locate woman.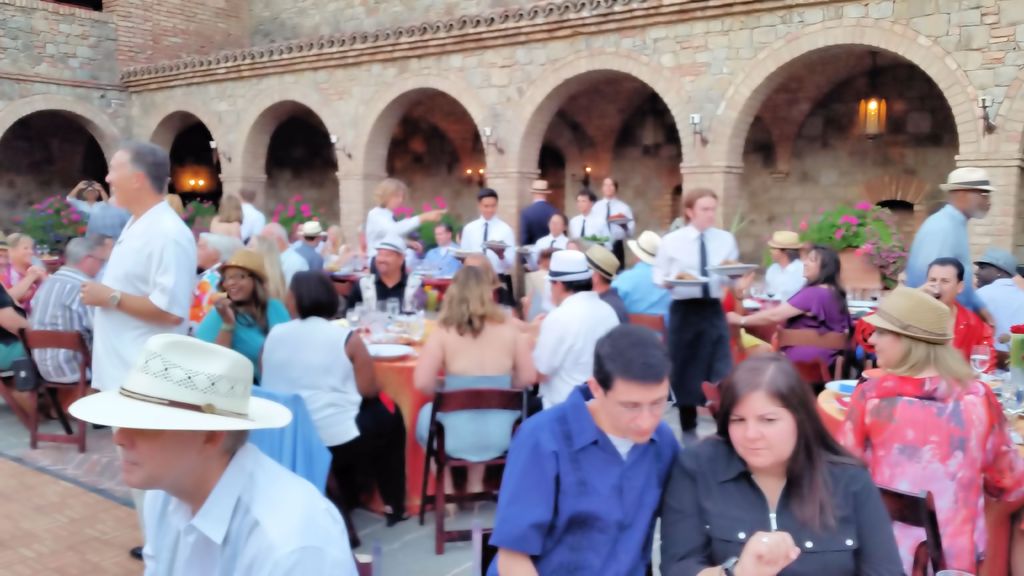
Bounding box: x1=665 y1=352 x2=899 y2=575.
